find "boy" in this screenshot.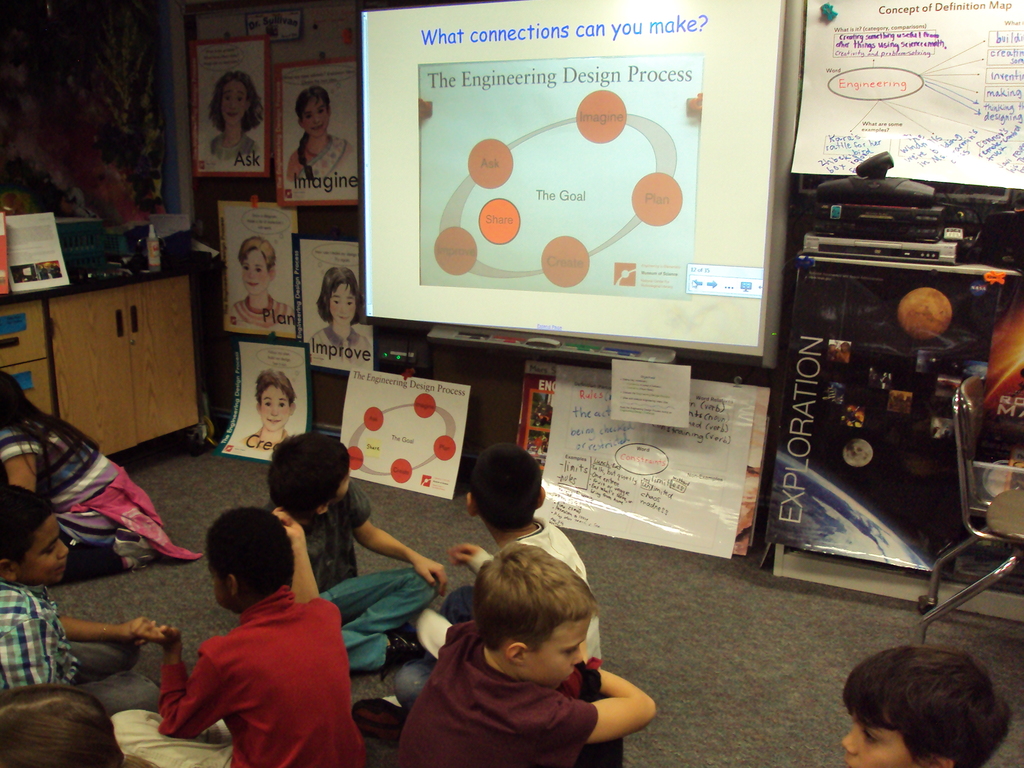
The bounding box for "boy" is select_region(266, 433, 449, 677).
